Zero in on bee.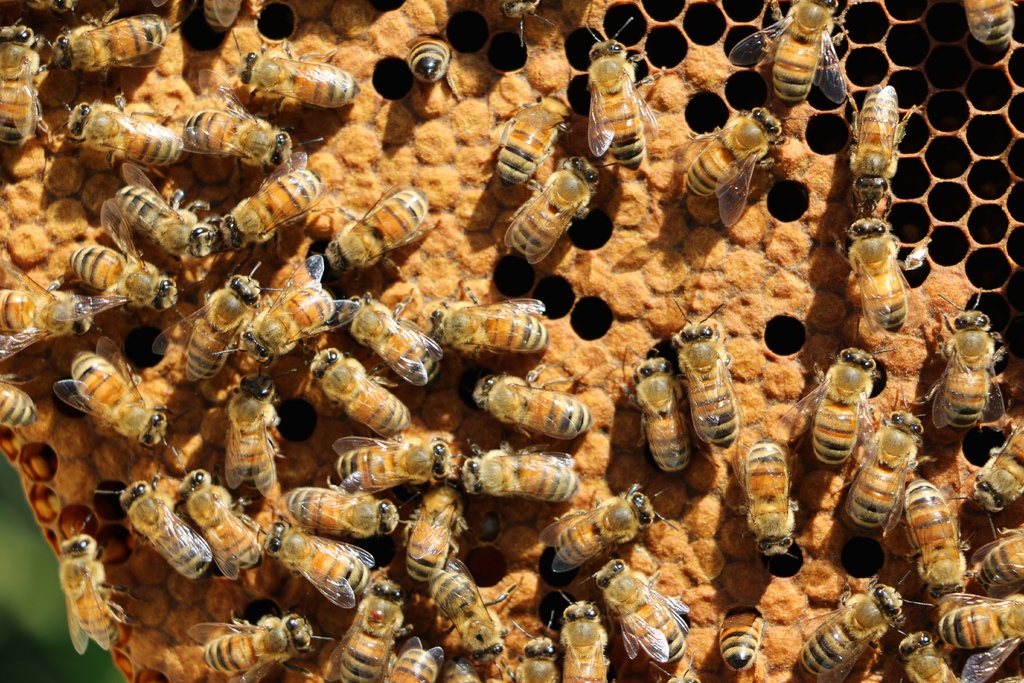
Zeroed in: <bbox>840, 226, 912, 343</bbox>.
